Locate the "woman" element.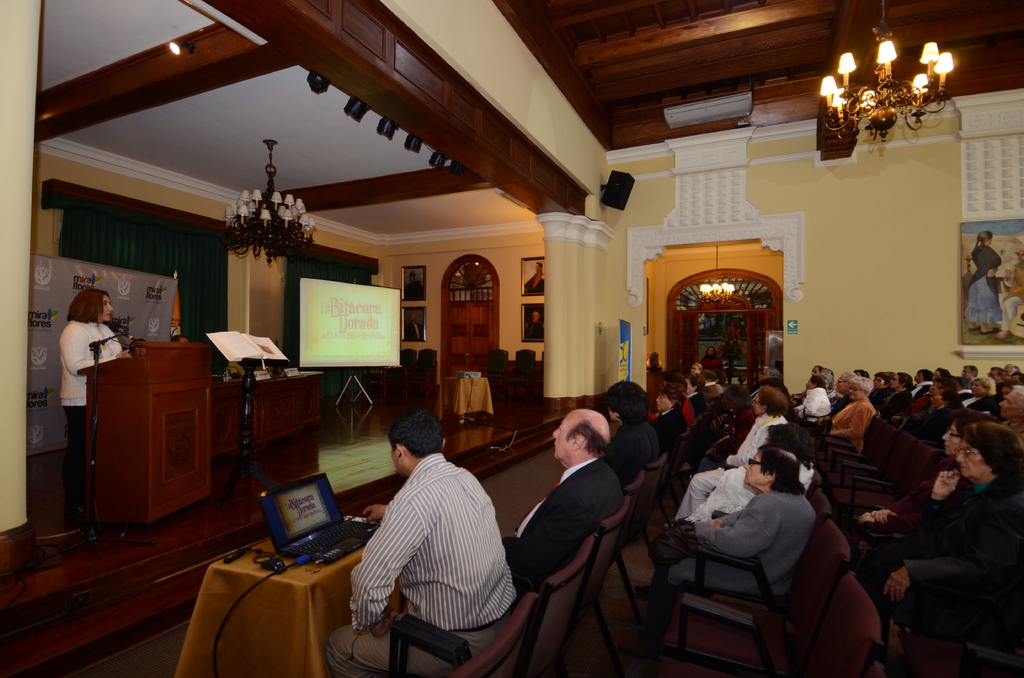
Element bbox: 60/286/134/529.
